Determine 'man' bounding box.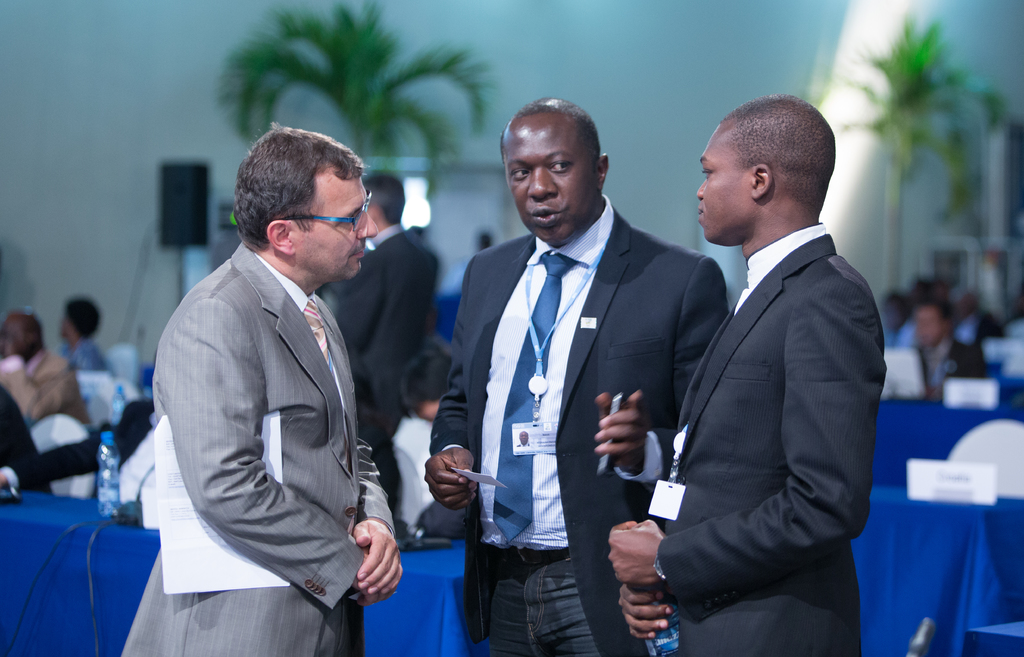
Determined: select_region(50, 296, 111, 382).
